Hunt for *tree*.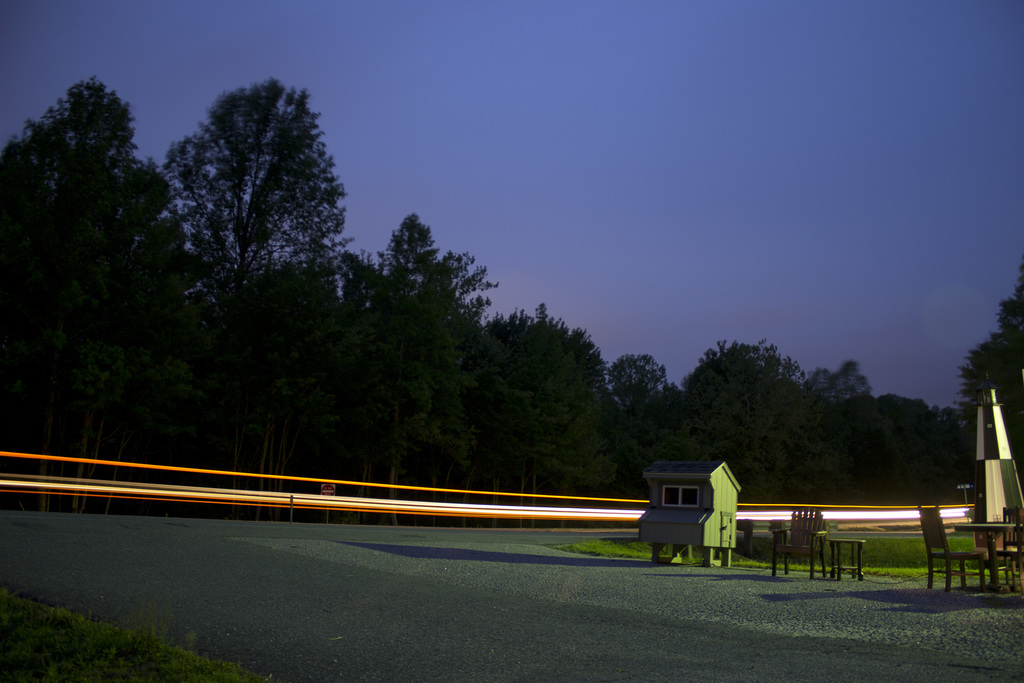
Hunted down at 515 295 619 538.
